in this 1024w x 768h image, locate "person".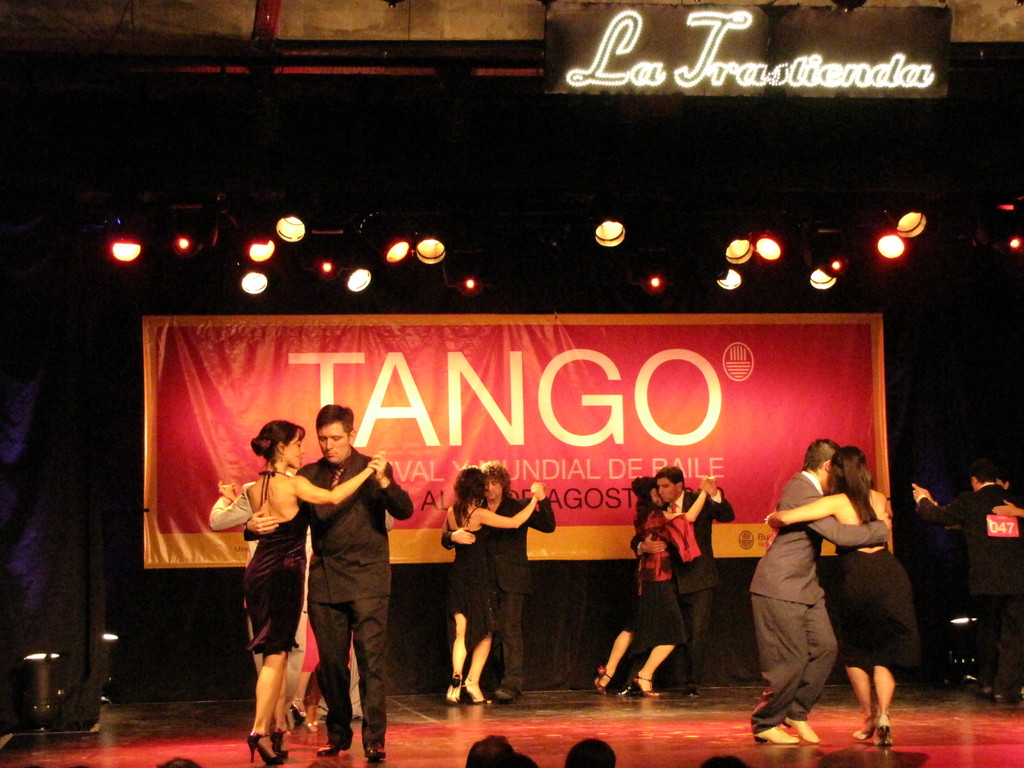
Bounding box: (x1=625, y1=467, x2=733, y2=695).
